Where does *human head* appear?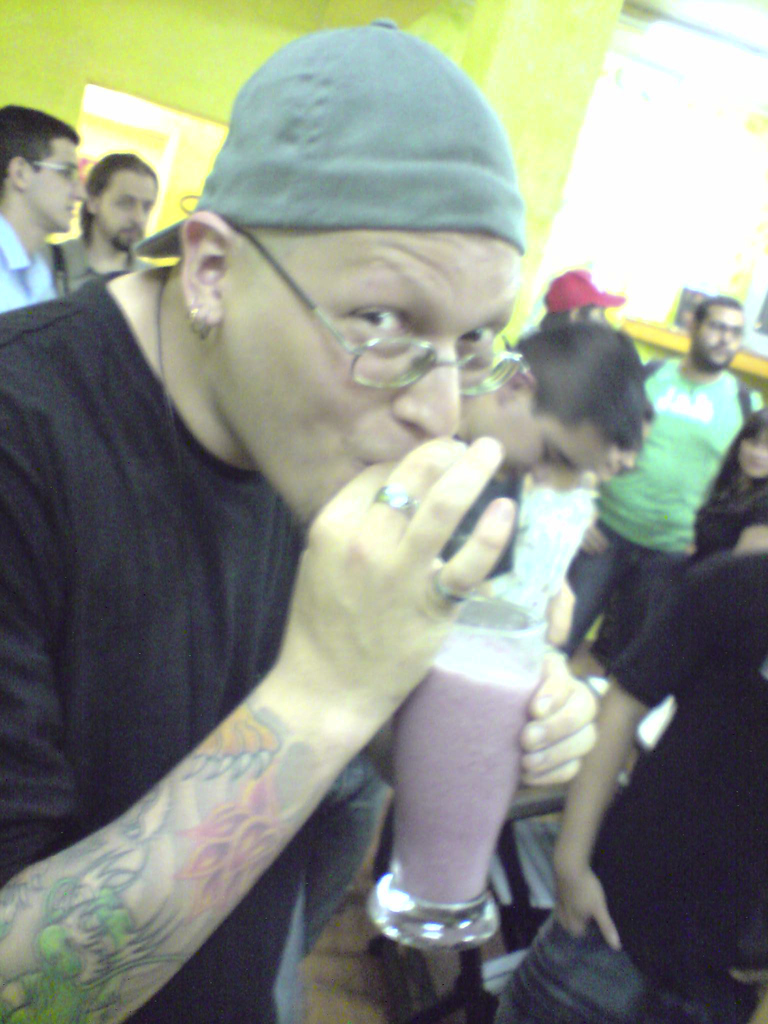
Appears at l=589, t=428, r=652, b=486.
